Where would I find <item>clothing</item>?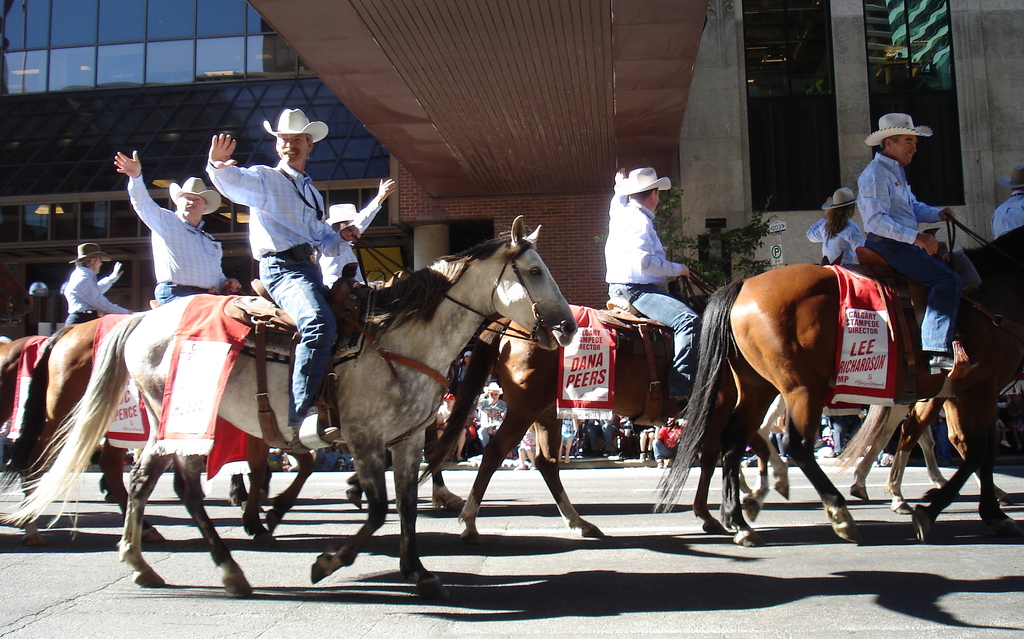
At region(204, 166, 351, 398).
